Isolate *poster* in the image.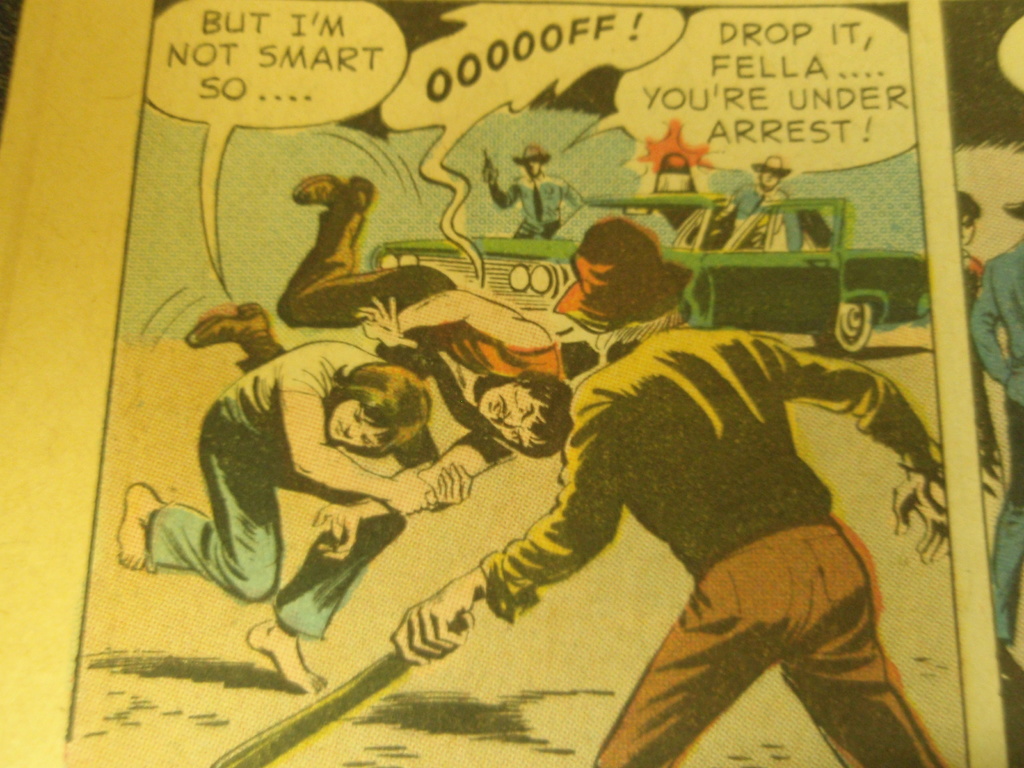
Isolated region: box(0, 0, 1009, 767).
